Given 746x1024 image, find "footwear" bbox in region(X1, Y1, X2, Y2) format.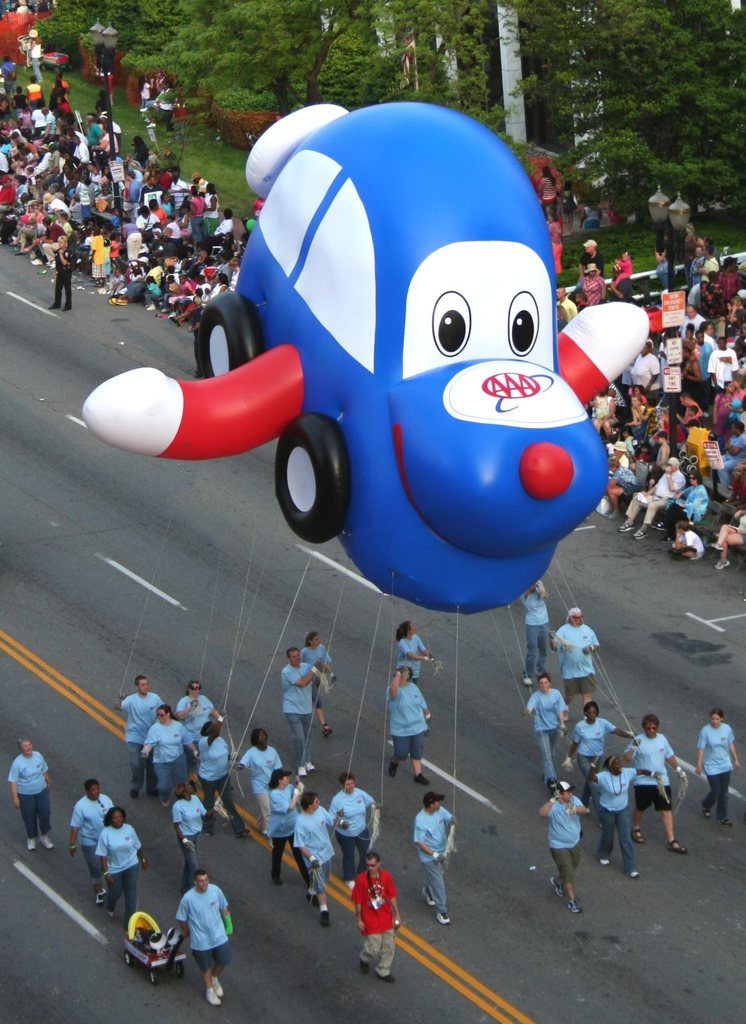
region(568, 898, 582, 914).
